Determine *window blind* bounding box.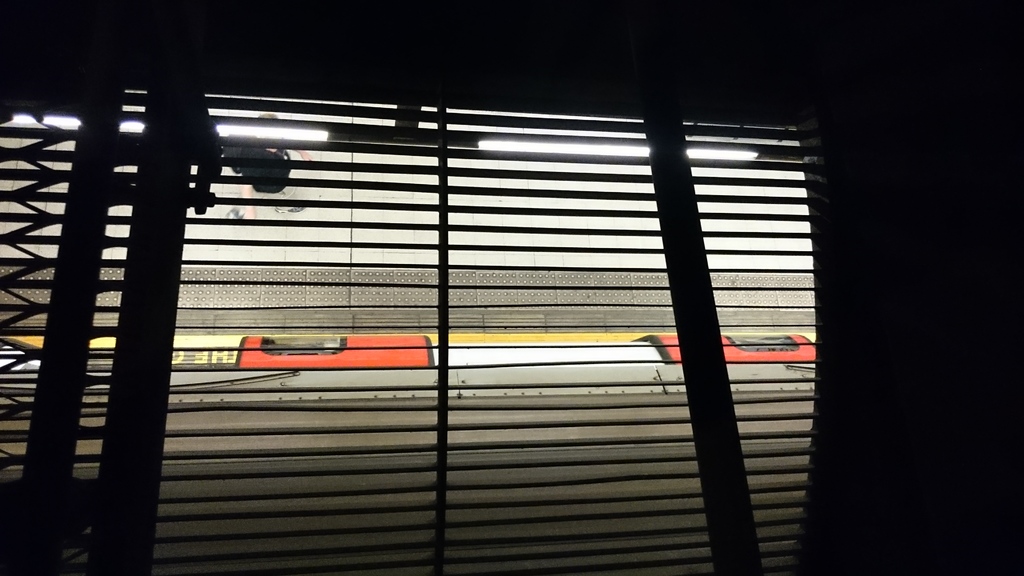
Determined: l=9, t=76, r=812, b=575.
